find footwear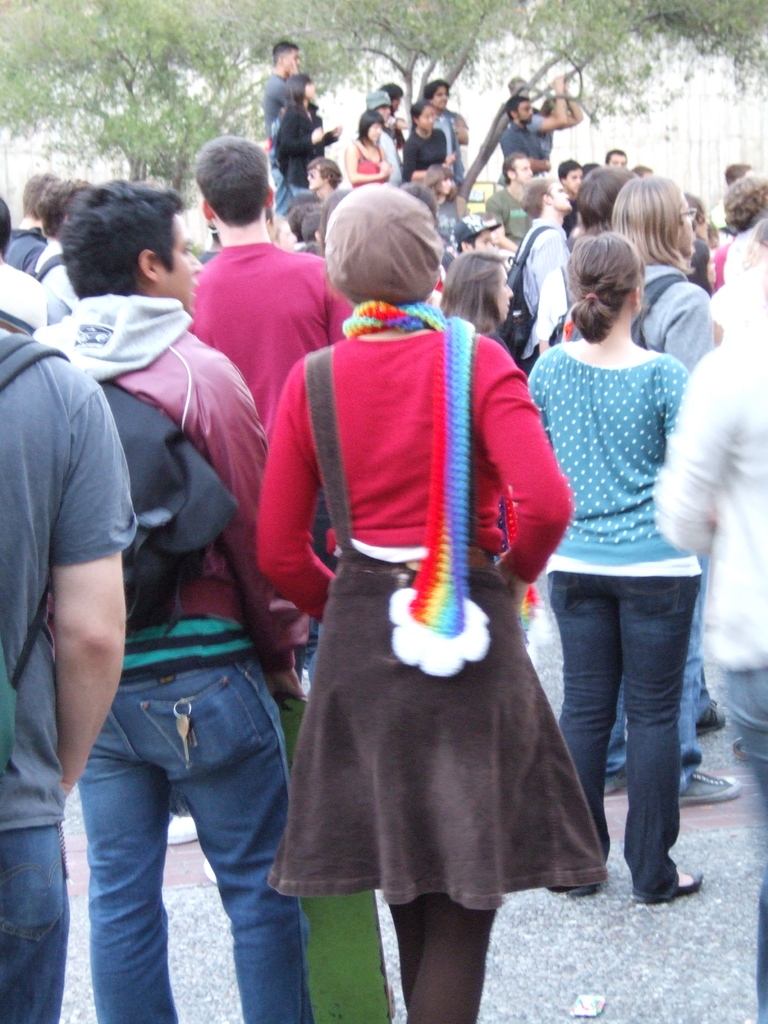
601:739:657:809
